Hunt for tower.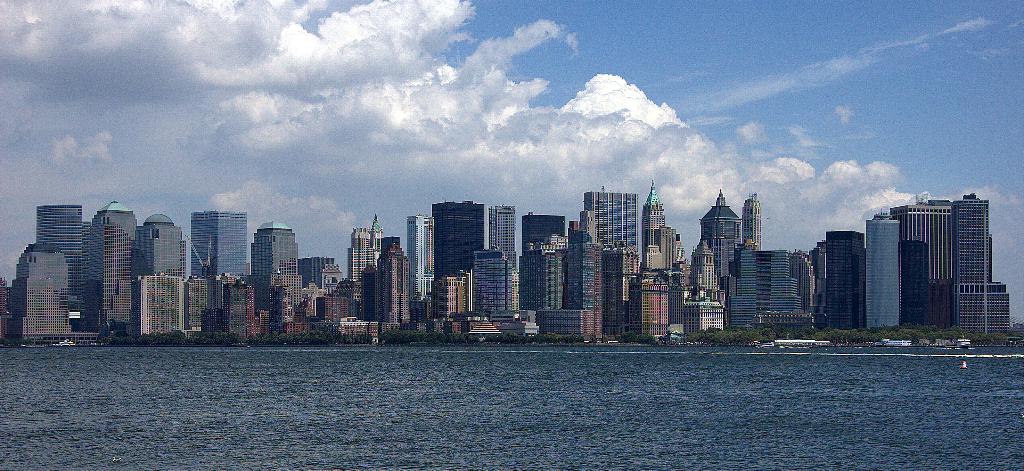
Hunted down at <region>641, 179, 664, 258</region>.
